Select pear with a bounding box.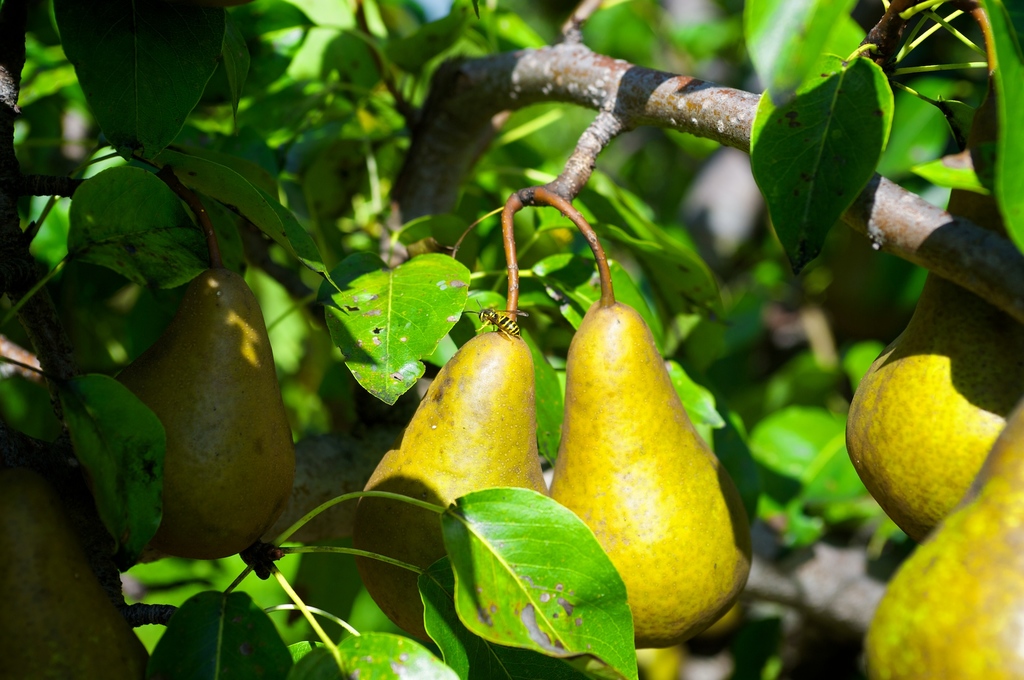
[x1=844, y1=164, x2=1023, y2=546].
